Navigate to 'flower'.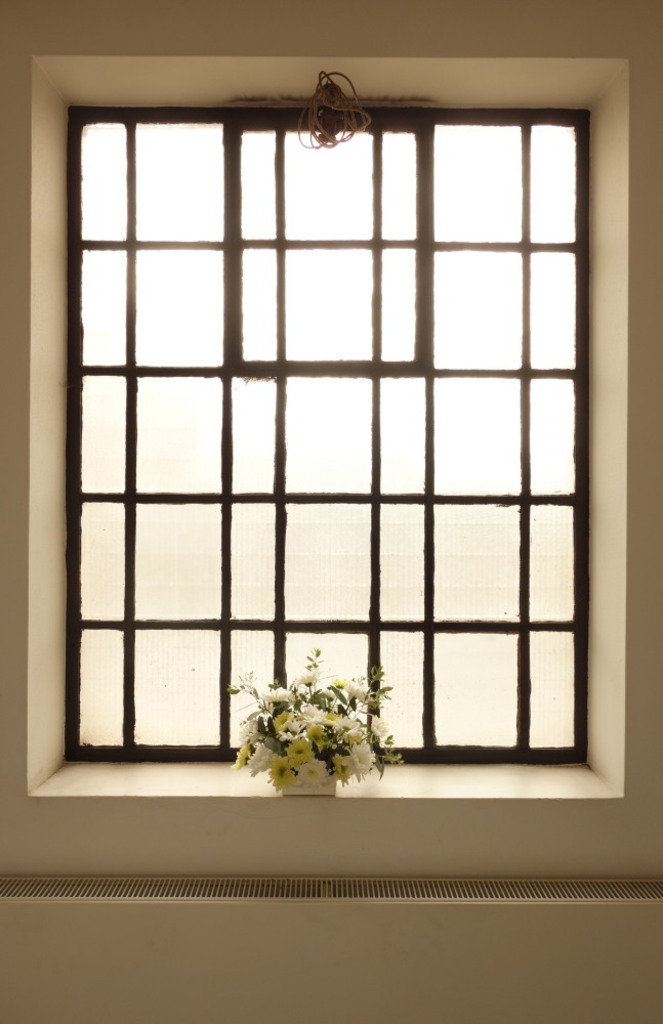
Navigation target: <bbox>268, 756, 293, 791</bbox>.
